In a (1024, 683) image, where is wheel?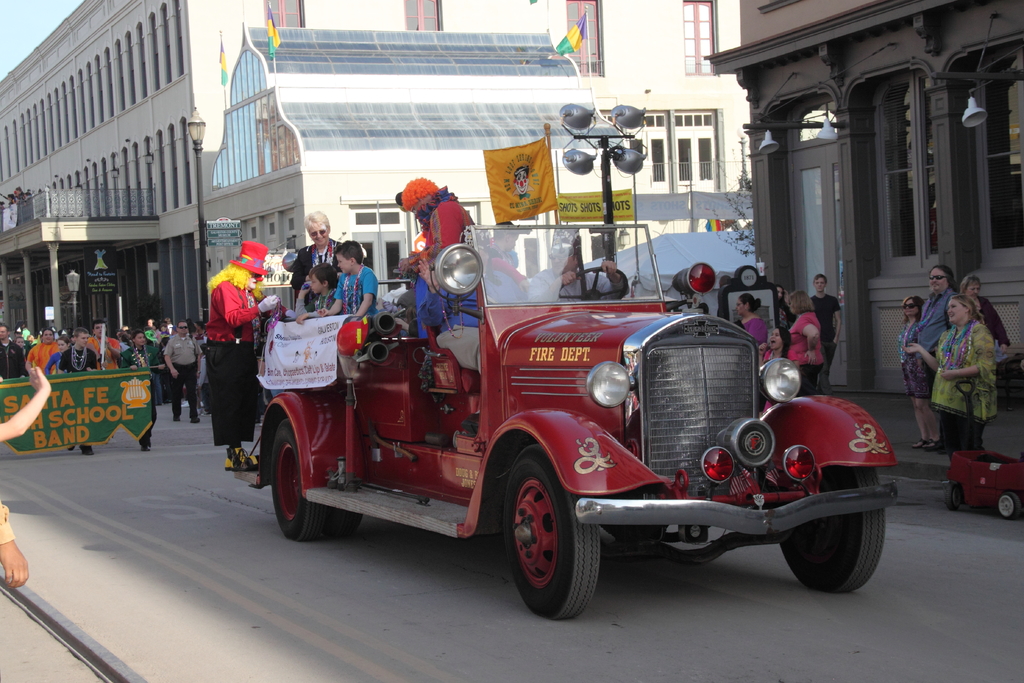
bbox(951, 482, 965, 507).
